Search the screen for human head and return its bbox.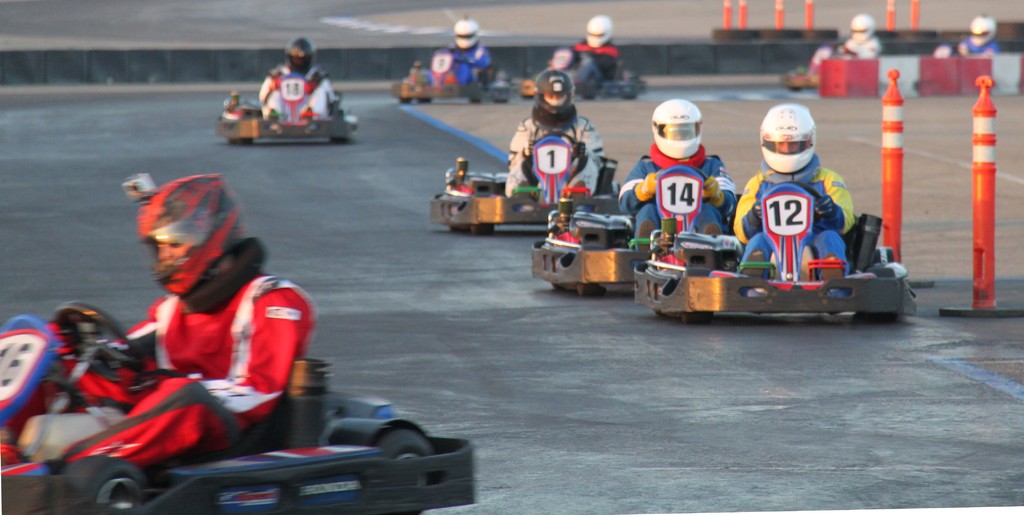
Found: (451,13,480,48).
